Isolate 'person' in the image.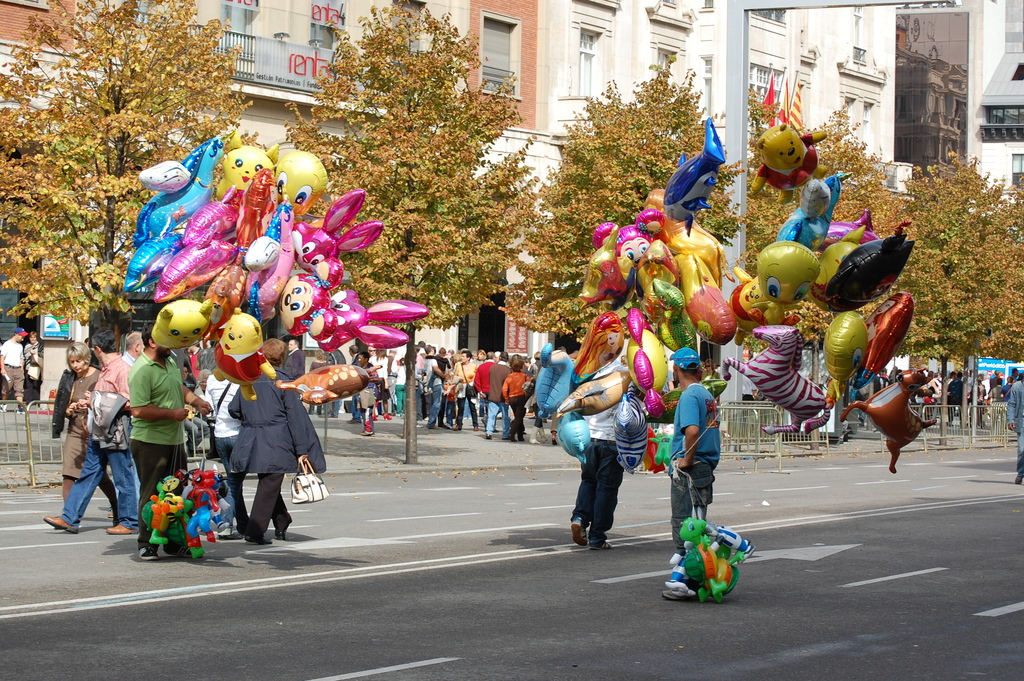
Isolated region: box(476, 347, 497, 426).
